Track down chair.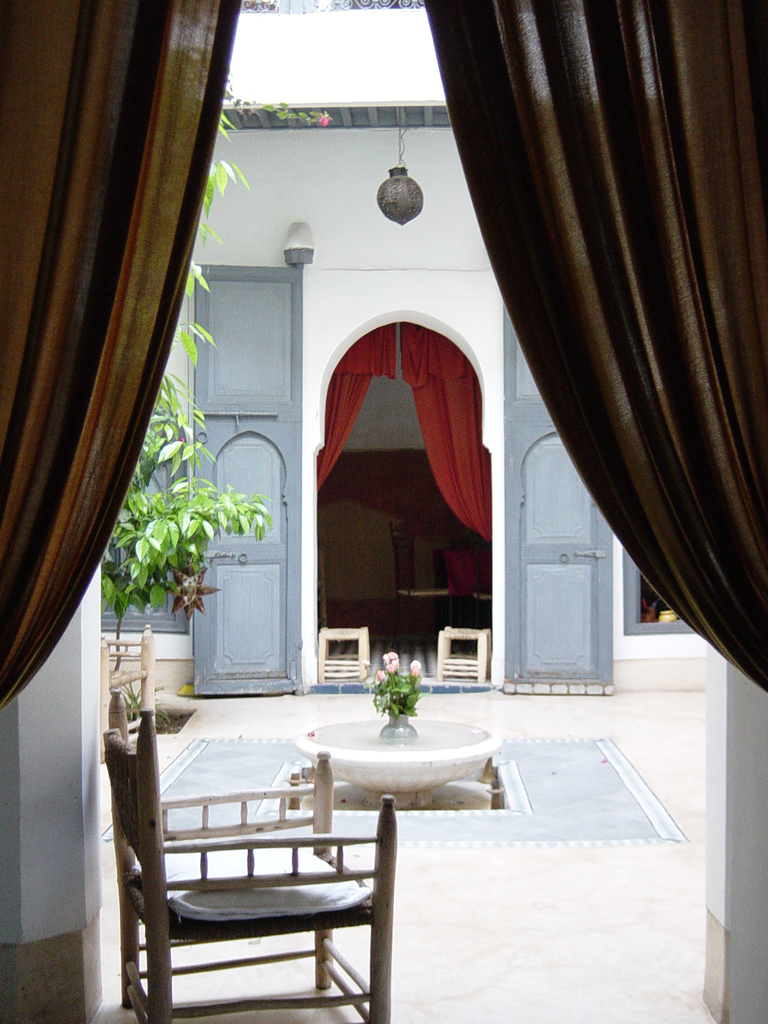
Tracked to 125 792 408 1011.
